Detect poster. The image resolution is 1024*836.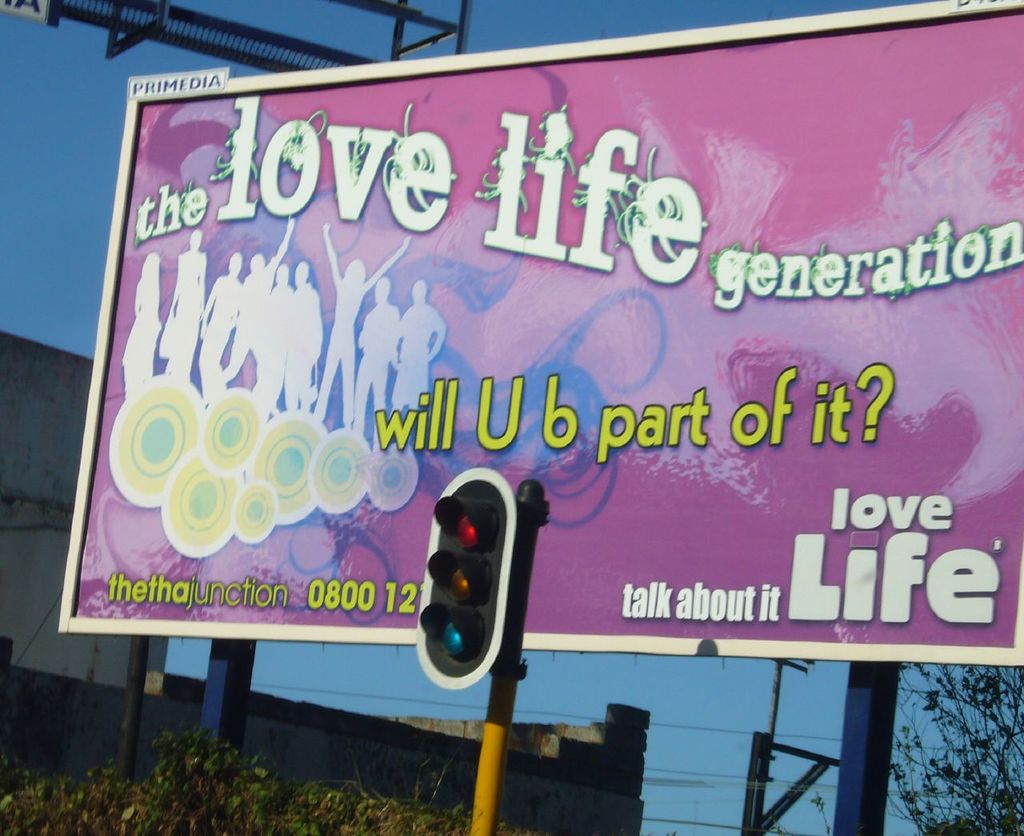
box=[71, 7, 1022, 644].
